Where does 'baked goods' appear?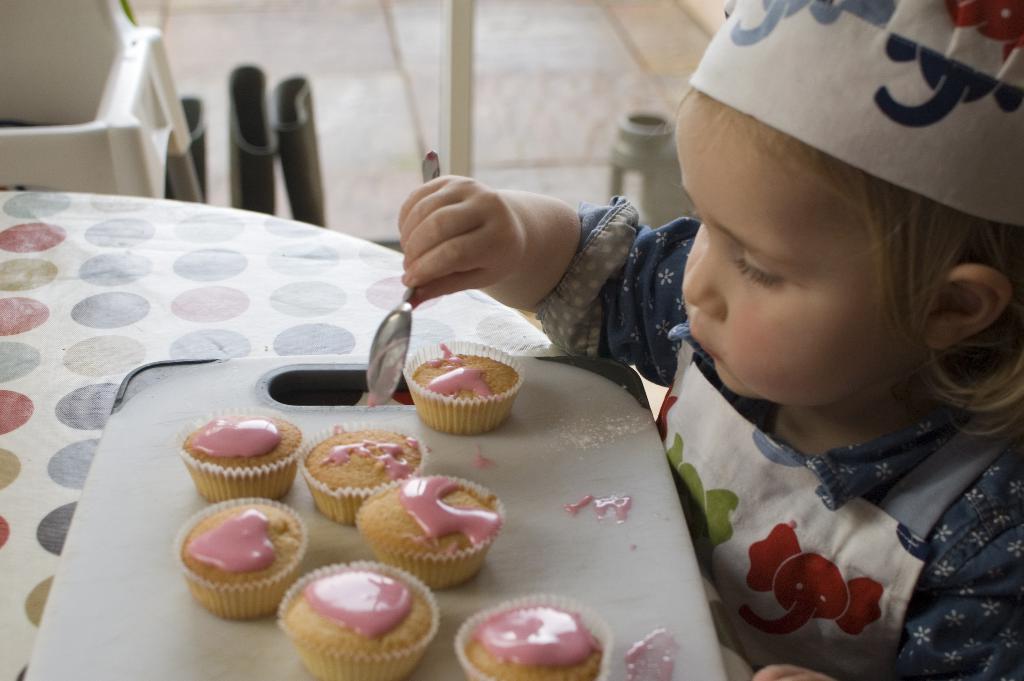
Appears at l=180, t=408, r=303, b=504.
